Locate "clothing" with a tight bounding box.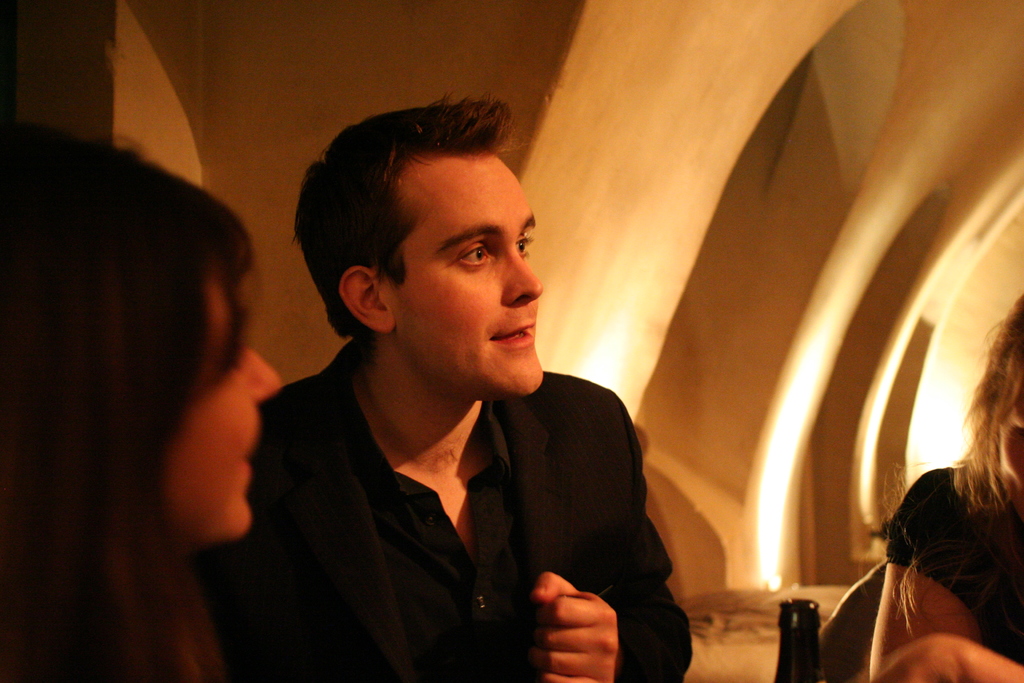
{"left": 192, "top": 294, "right": 691, "bottom": 672}.
